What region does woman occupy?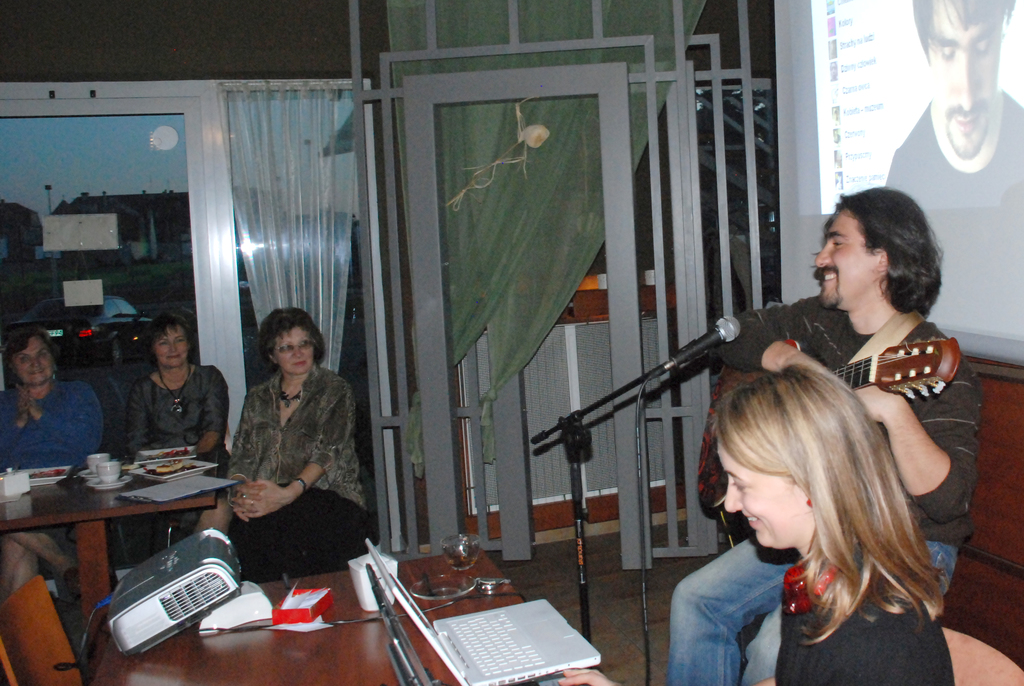
pyautogui.locateOnScreen(556, 363, 957, 685).
